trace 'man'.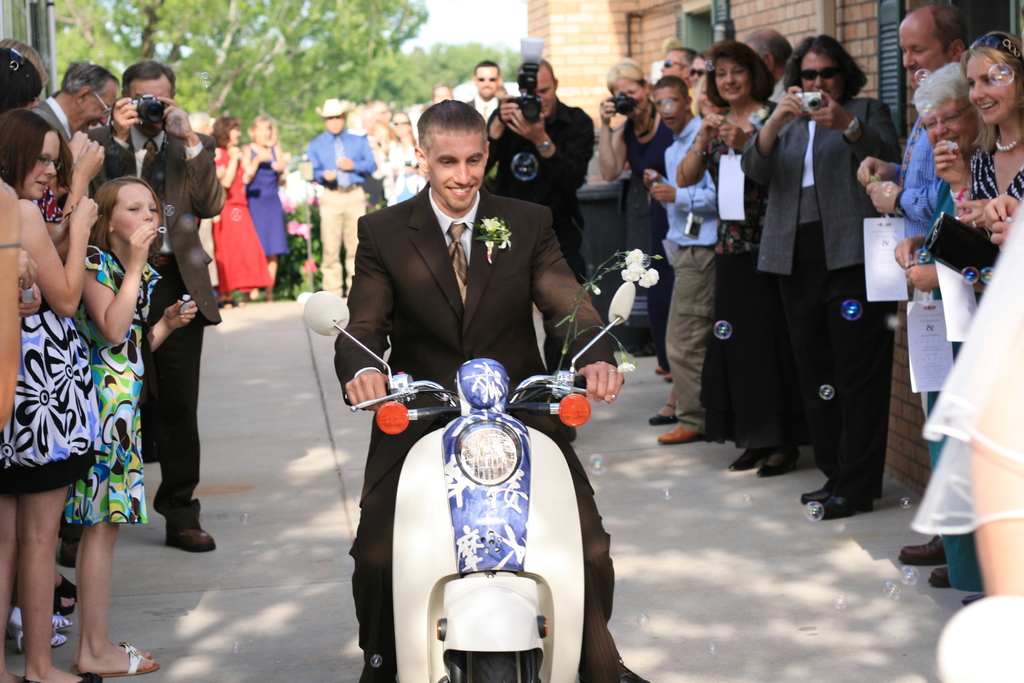
Traced to 470,63,505,120.
